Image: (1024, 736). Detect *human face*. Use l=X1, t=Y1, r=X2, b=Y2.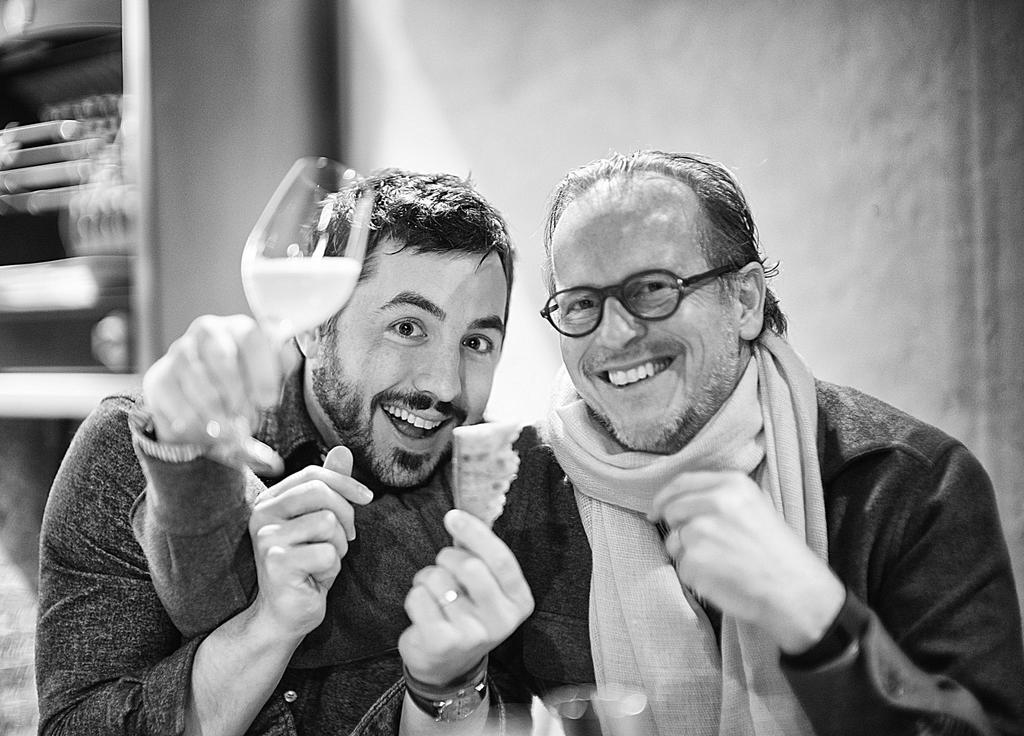
l=313, t=229, r=509, b=494.
